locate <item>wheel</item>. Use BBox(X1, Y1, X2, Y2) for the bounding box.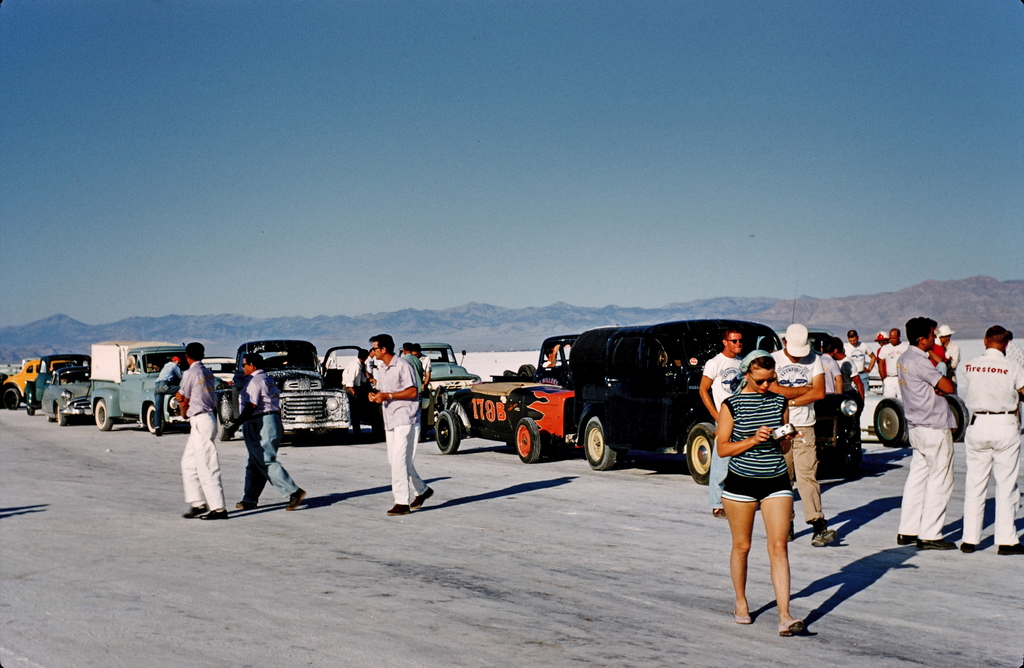
BBox(26, 405, 35, 416).
